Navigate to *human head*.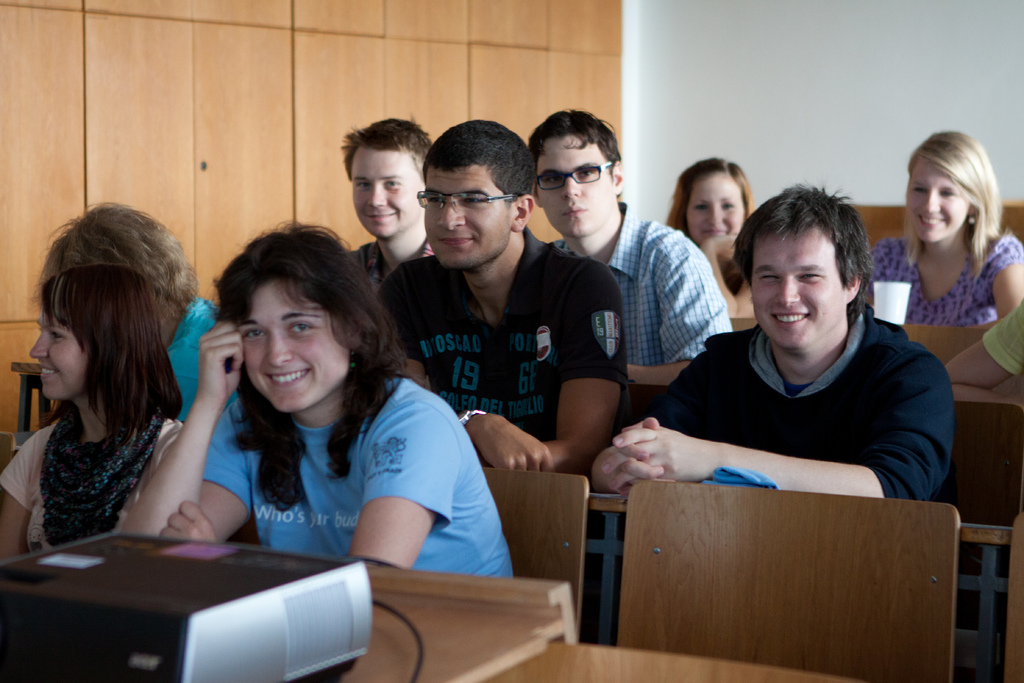
Navigation target: pyautogui.locateOnScreen(741, 183, 868, 346).
